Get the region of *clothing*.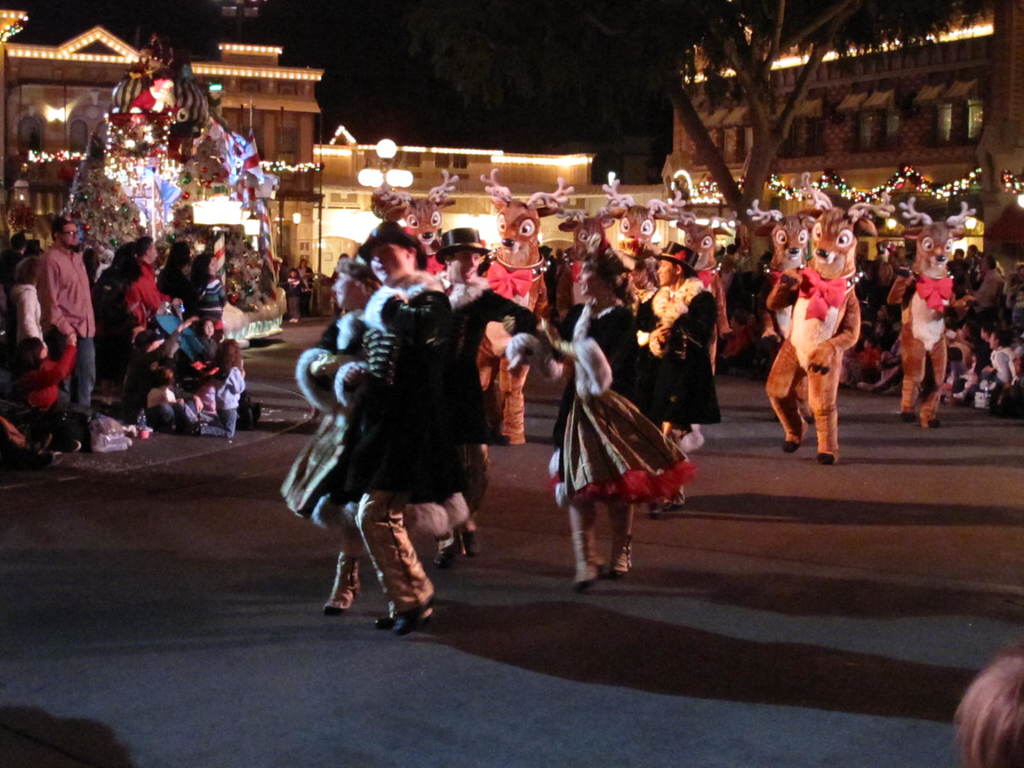
detection(148, 383, 185, 425).
